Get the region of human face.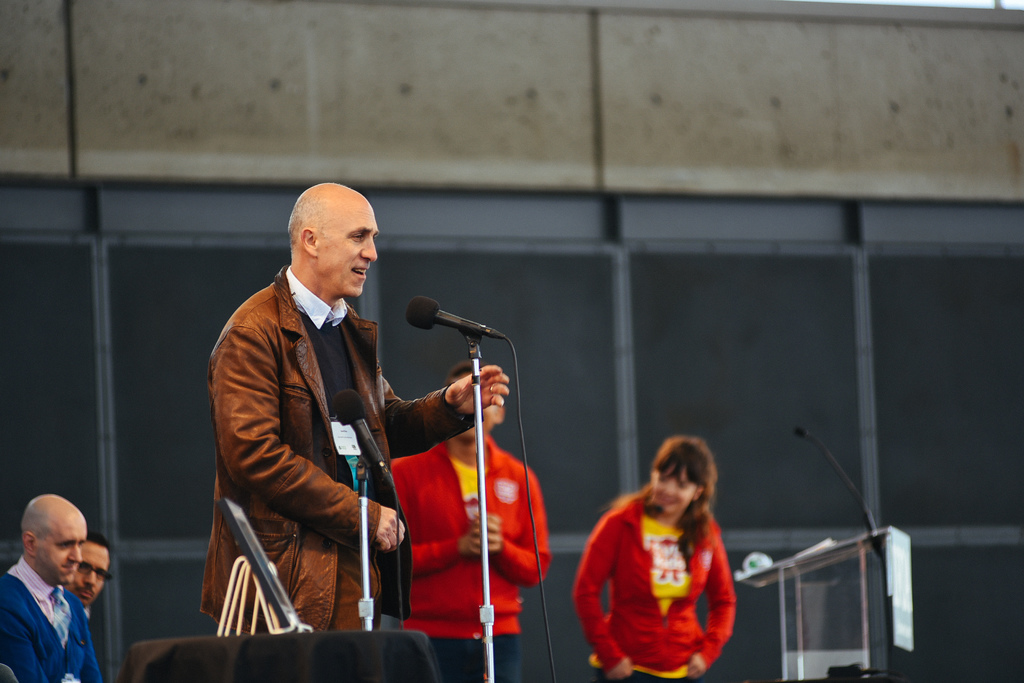
{"left": 652, "top": 465, "right": 692, "bottom": 514}.
